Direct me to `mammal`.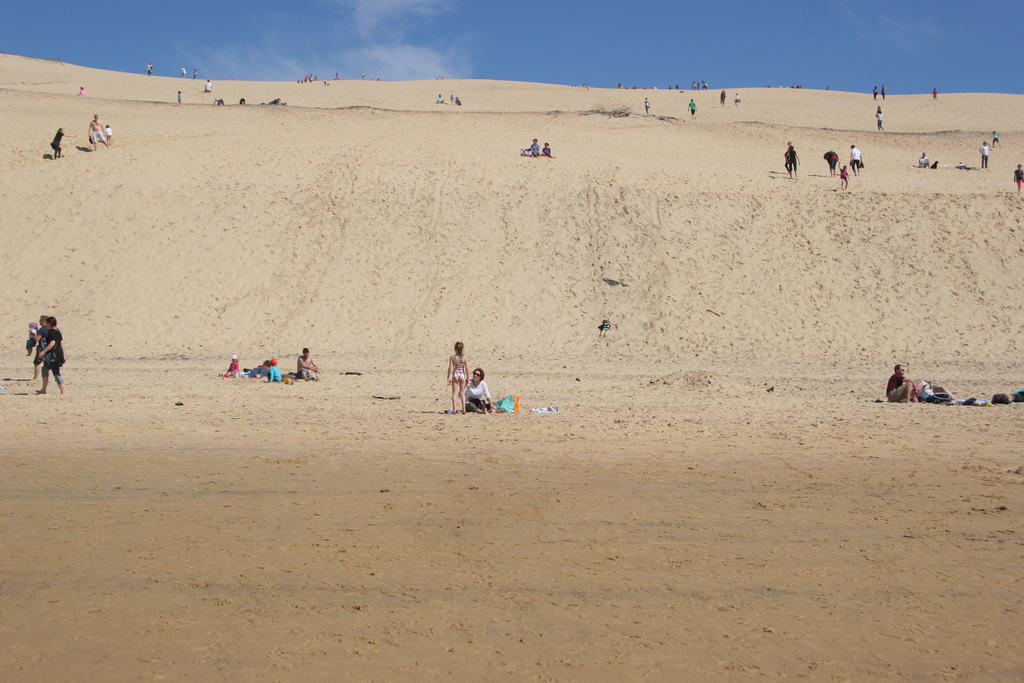
Direction: <region>301, 347, 320, 380</region>.
